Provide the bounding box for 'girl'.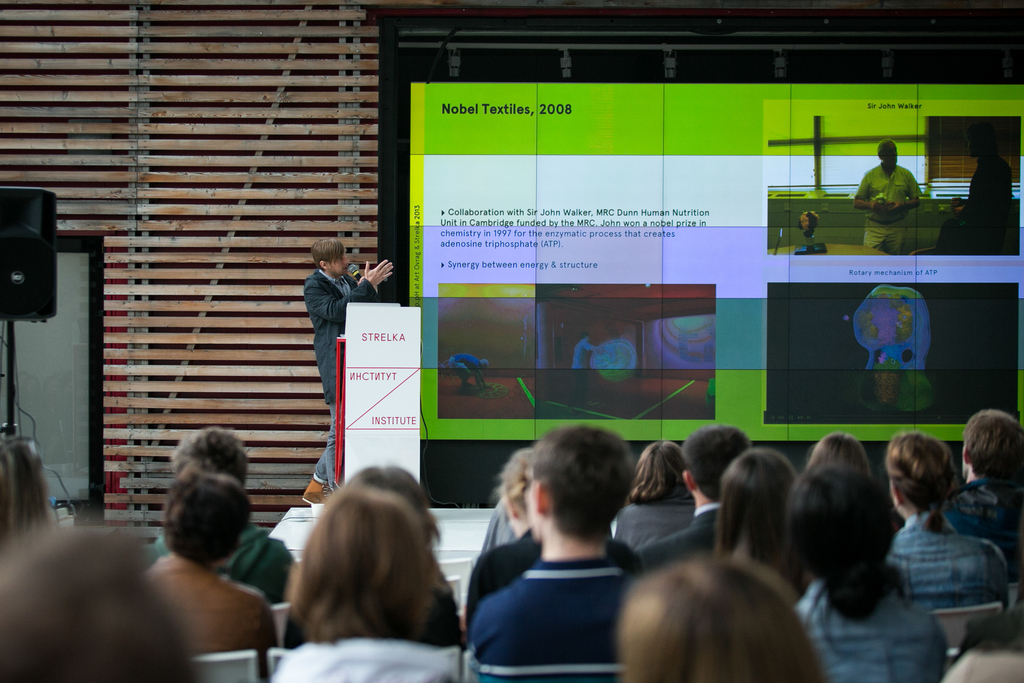
pyautogui.locateOnScreen(708, 457, 800, 591).
